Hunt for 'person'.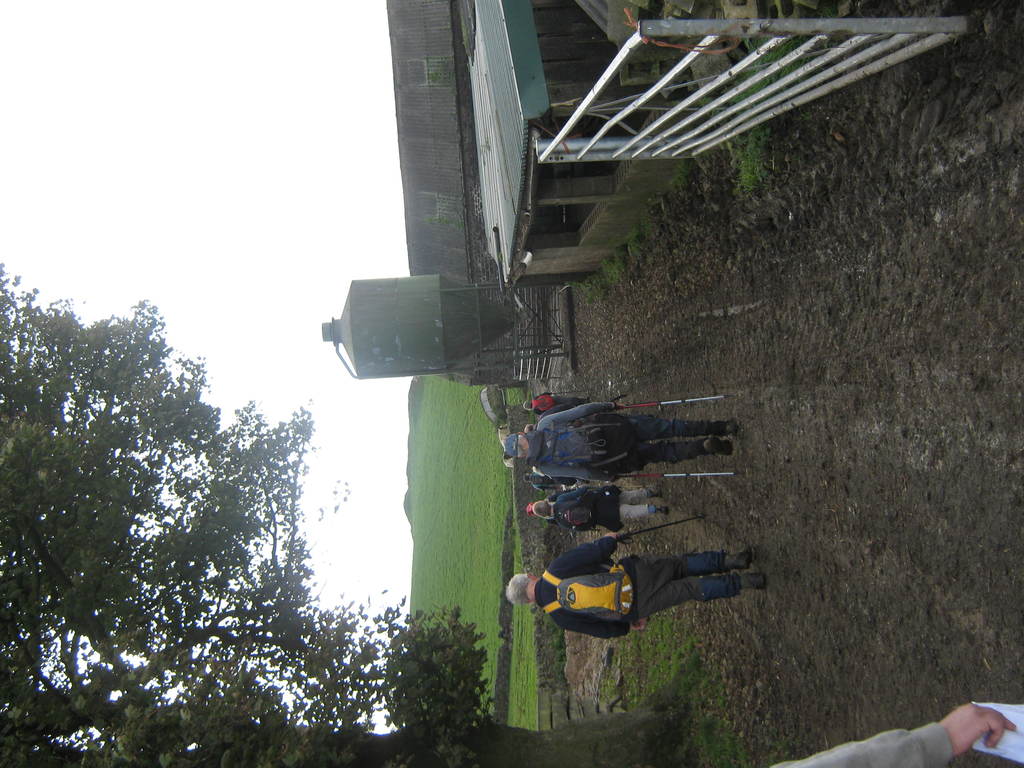
Hunted down at 504,529,765,637.
